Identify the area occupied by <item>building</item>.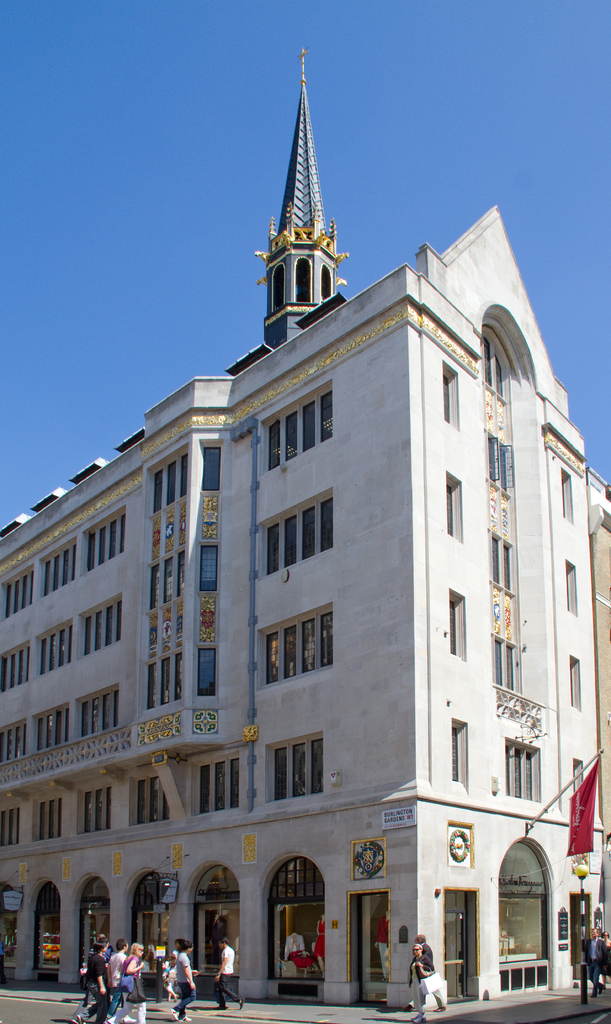
Area: <region>0, 38, 610, 1009</region>.
